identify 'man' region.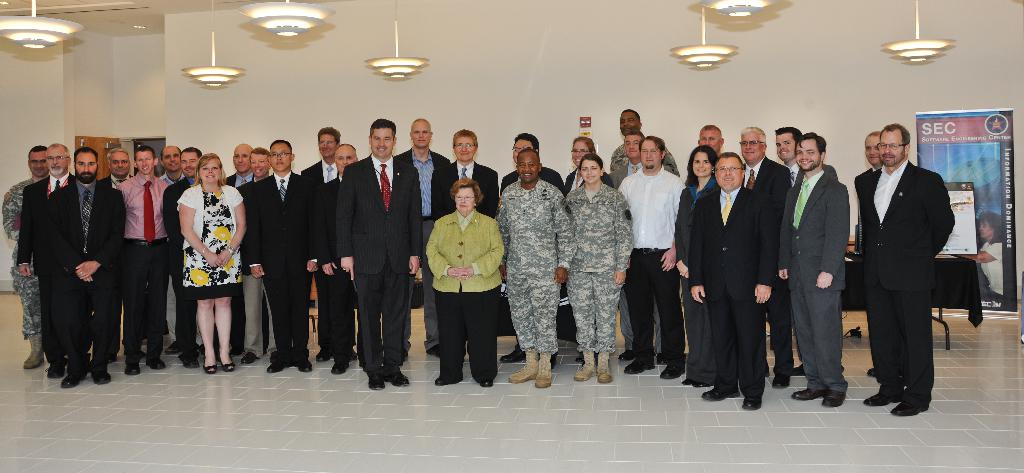
Region: left=428, top=129, right=498, bottom=360.
